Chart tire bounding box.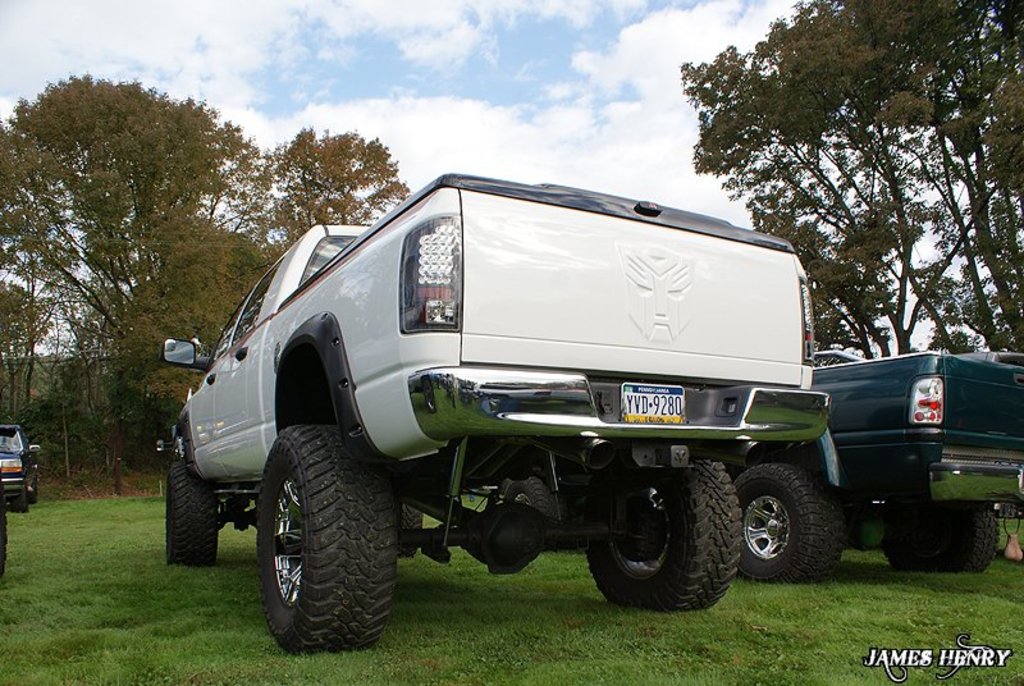
Charted: <box>878,494,992,577</box>.
